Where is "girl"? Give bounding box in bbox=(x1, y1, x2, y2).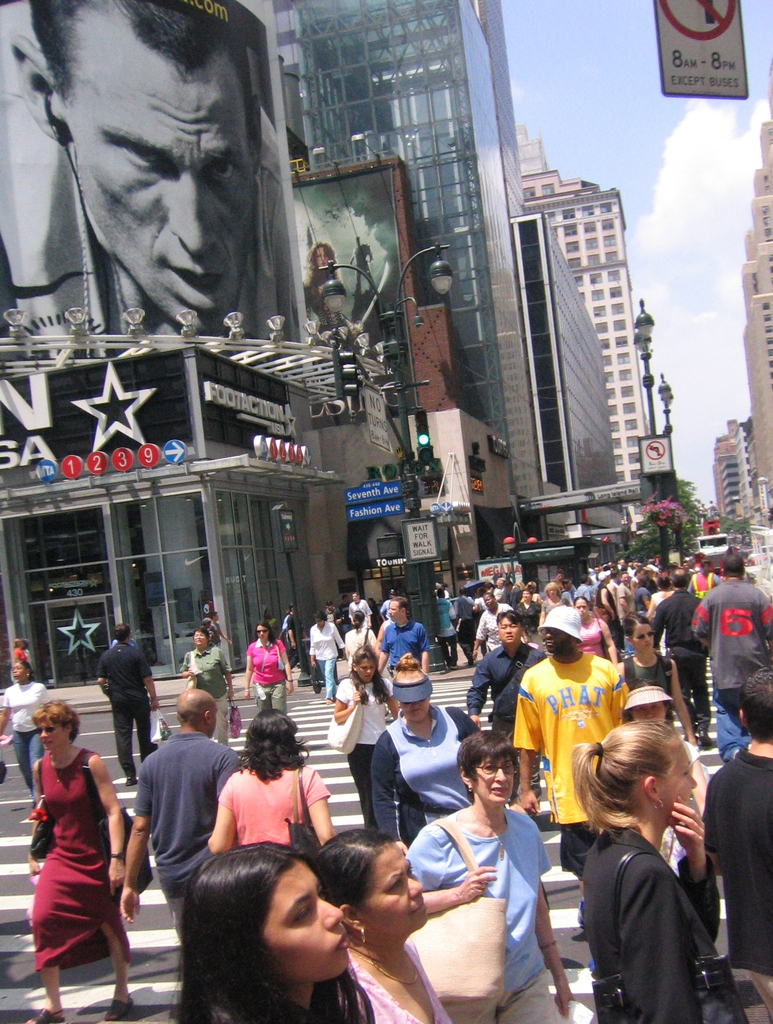
bbox=(174, 846, 364, 1014).
